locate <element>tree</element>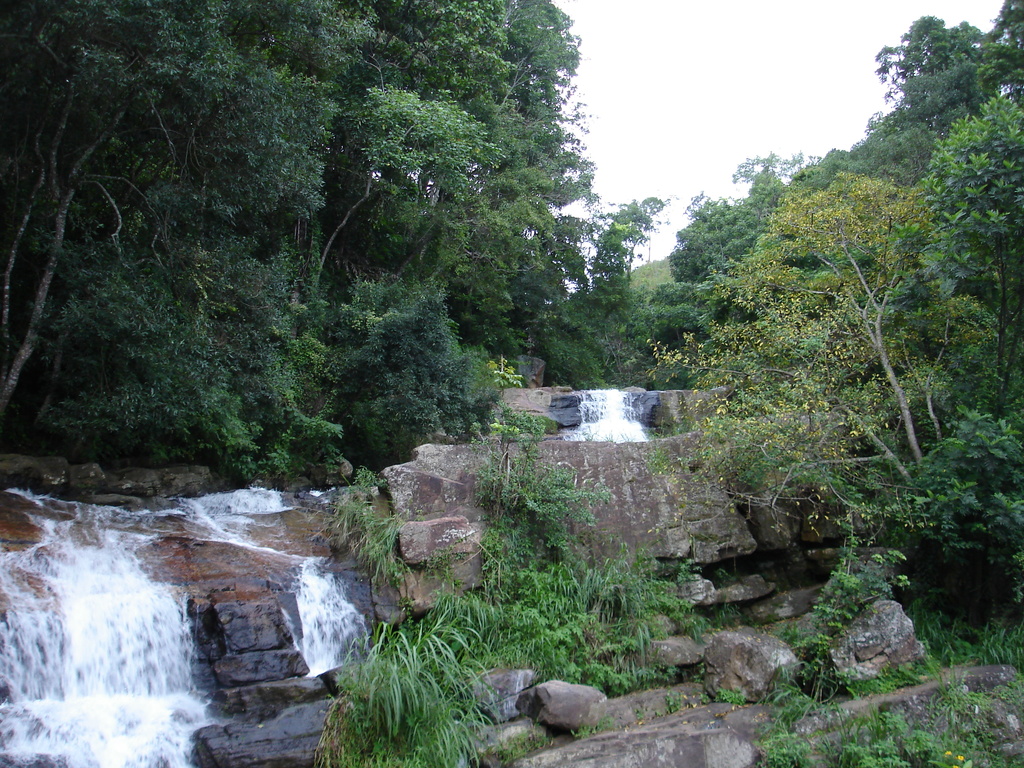
bbox(301, 75, 506, 324)
